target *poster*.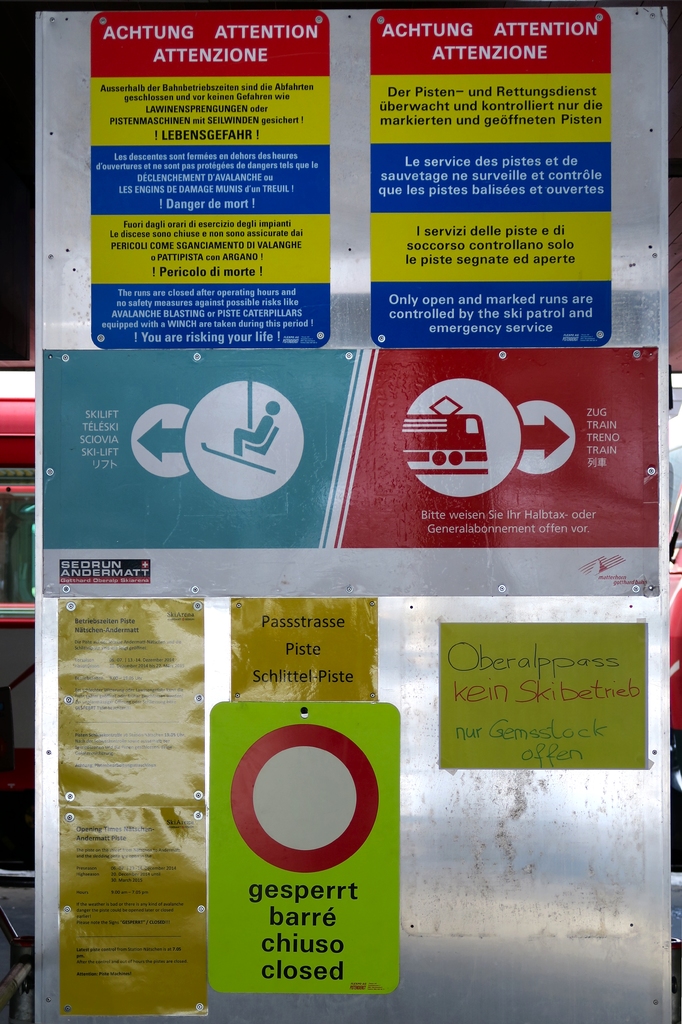
Target region: bbox=(44, 348, 656, 594).
